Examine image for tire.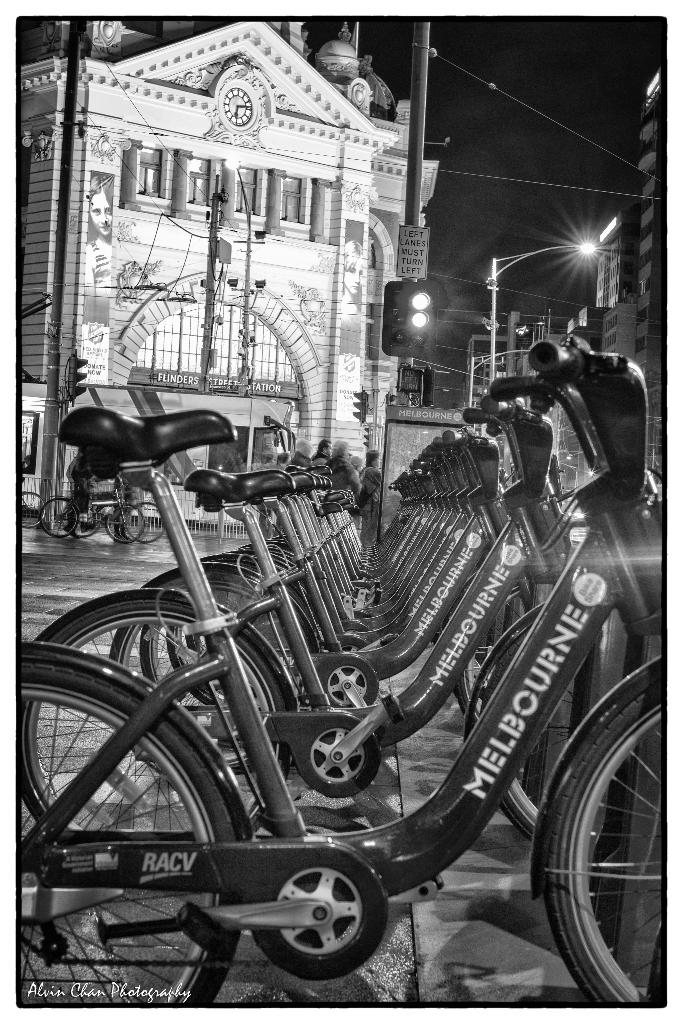
Examination result: rect(17, 664, 241, 1005).
